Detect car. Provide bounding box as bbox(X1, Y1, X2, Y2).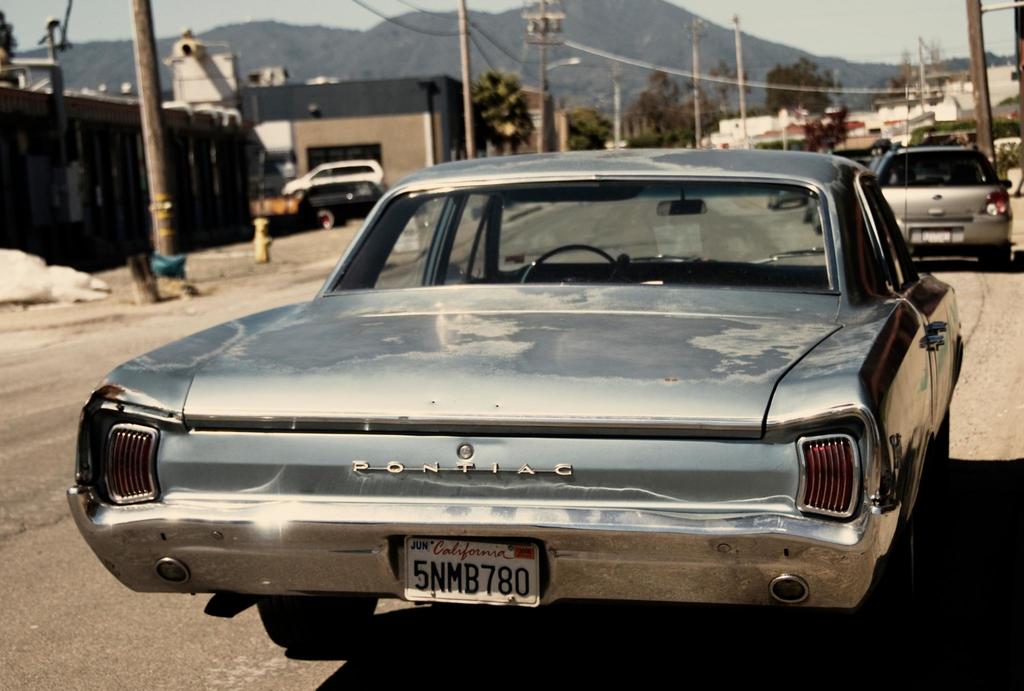
bbox(767, 187, 810, 209).
